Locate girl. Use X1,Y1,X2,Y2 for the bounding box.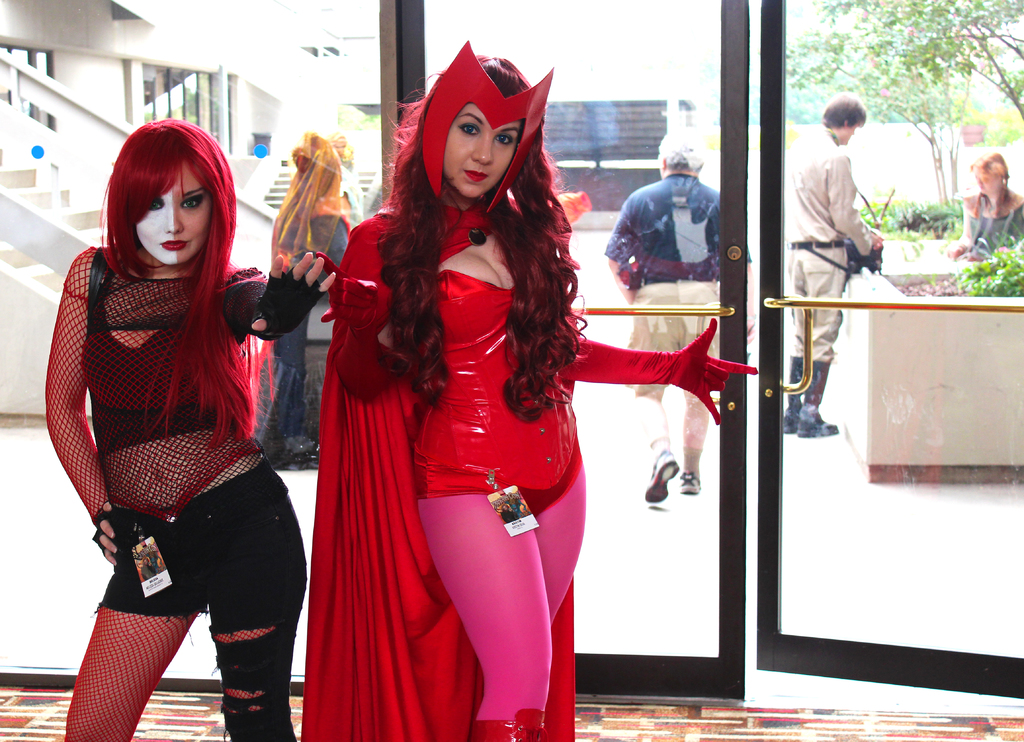
946,153,1023,257.
